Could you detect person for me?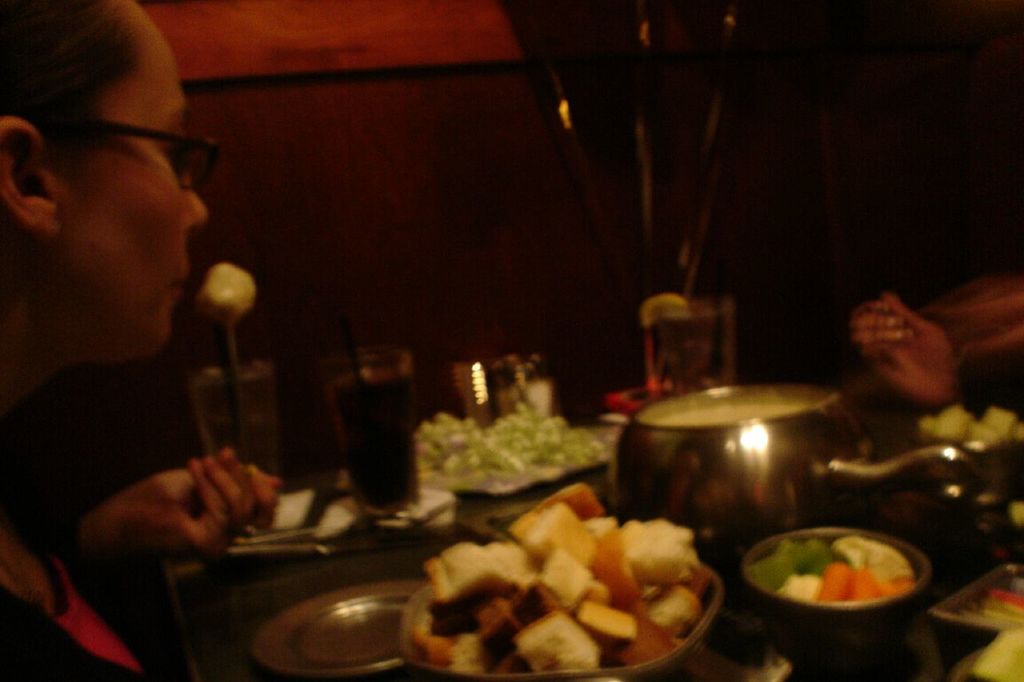
Detection result: box(846, 287, 1023, 436).
